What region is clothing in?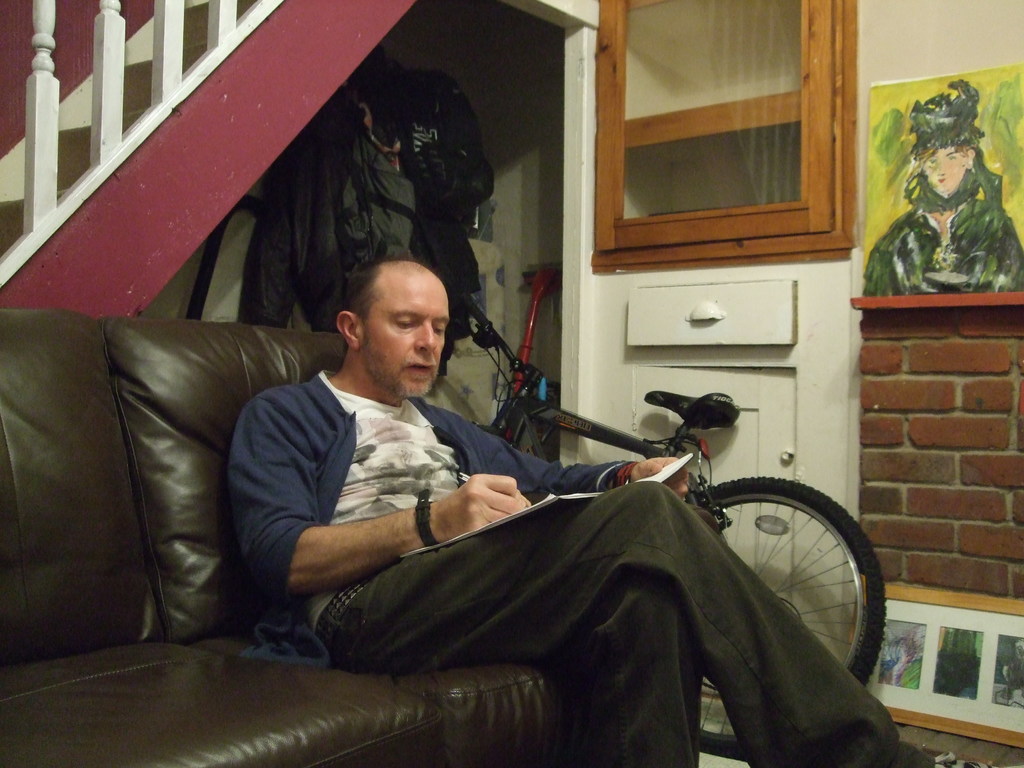
223, 363, 929, 767.
